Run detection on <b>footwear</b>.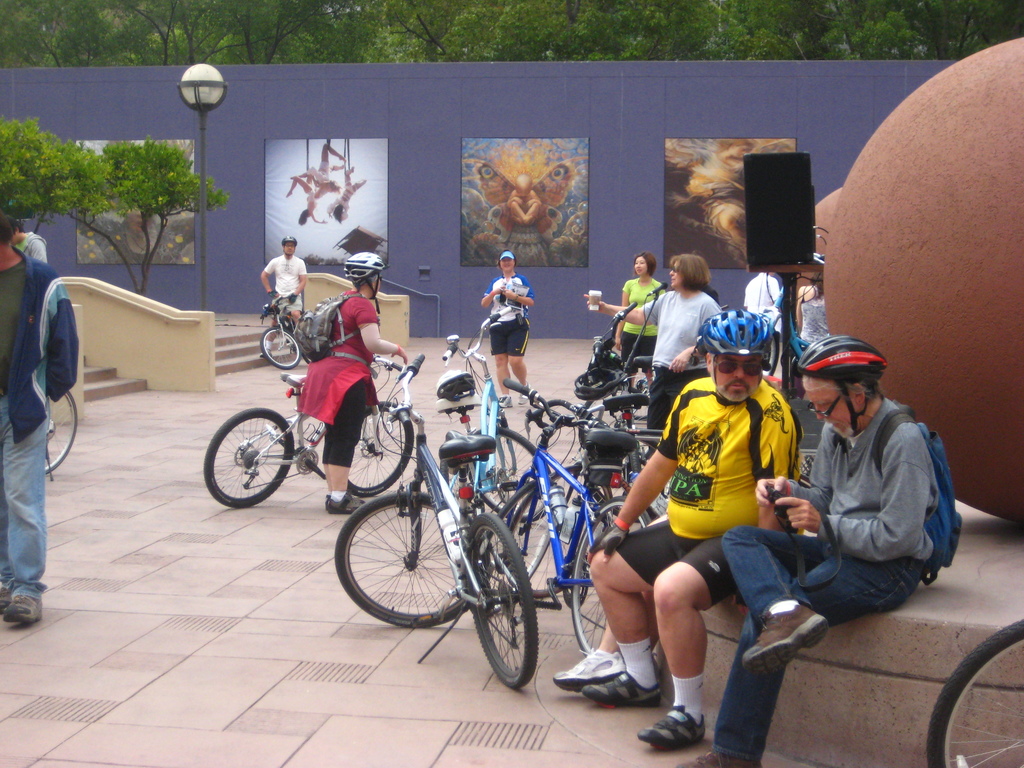
Result: (495, 392, 512, 409).
